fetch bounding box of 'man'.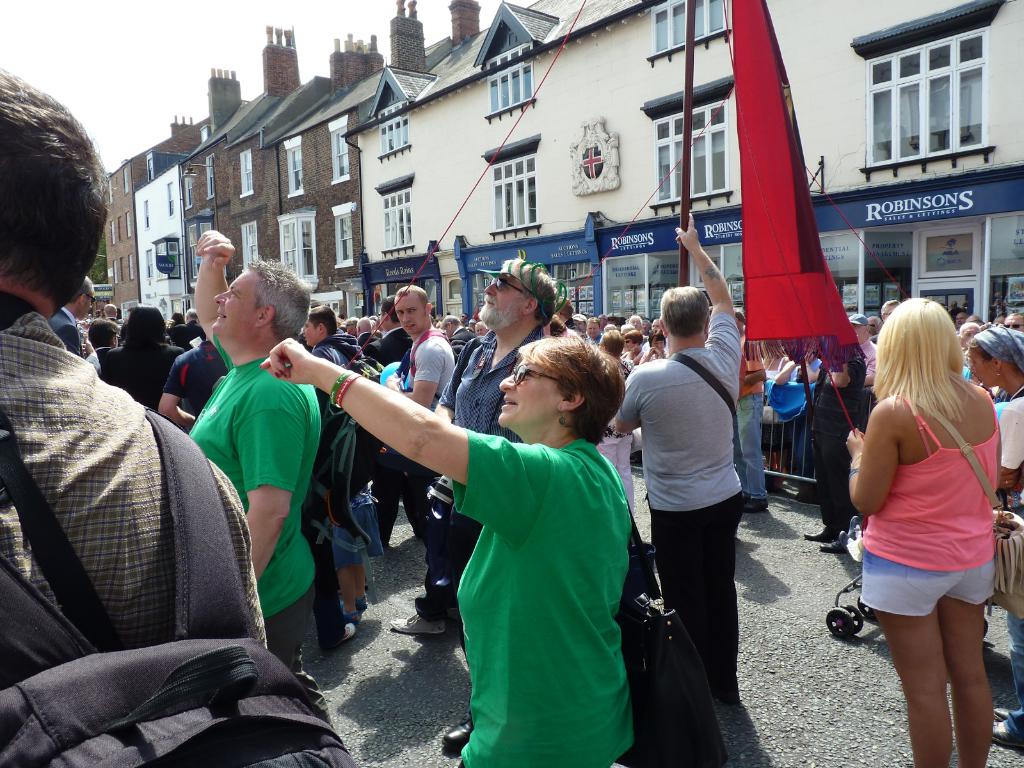
Bbox: [x1=616, y1=209, x2=743, y2=712].
